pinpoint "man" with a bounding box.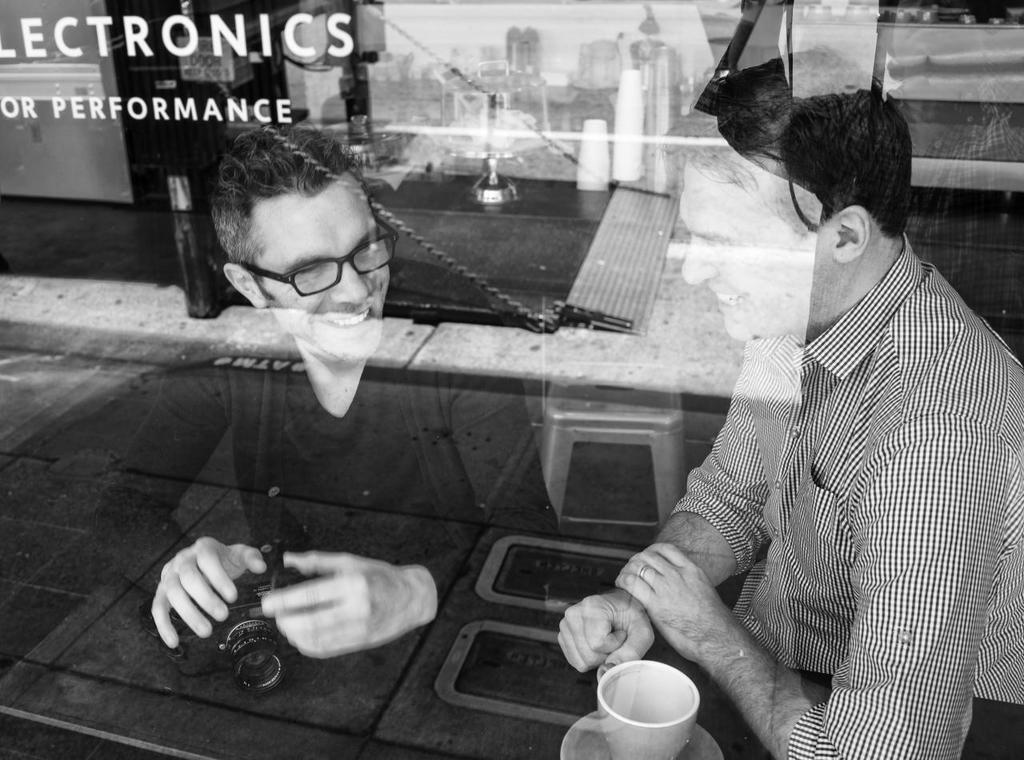
box(89, 121, 563, 665).
